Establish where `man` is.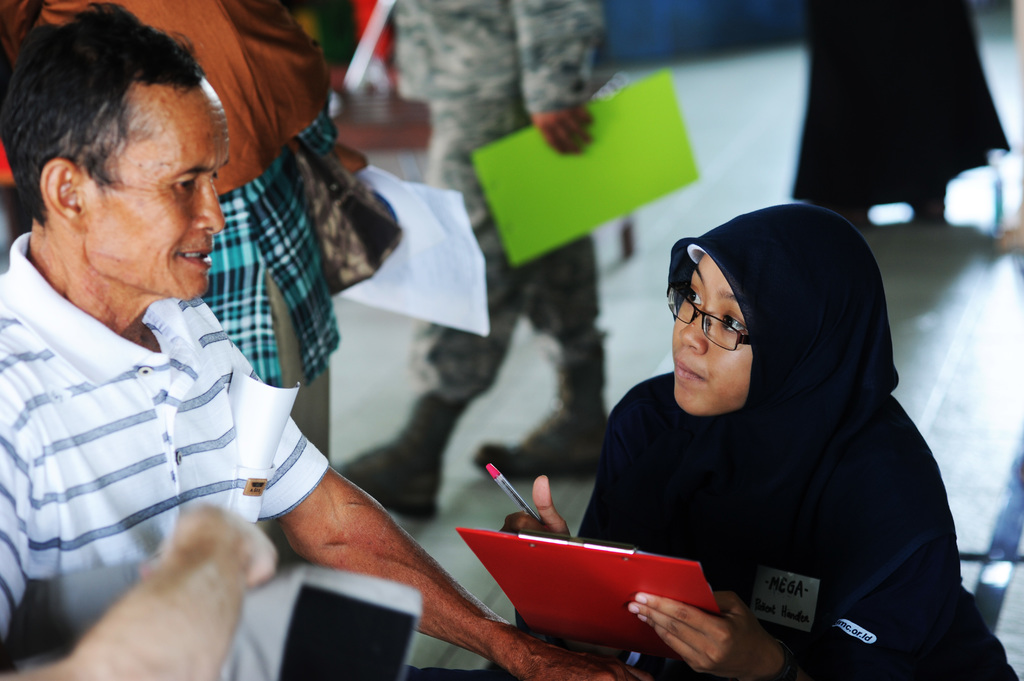
Established at left=0, top=0, right=340, bottom=565.
